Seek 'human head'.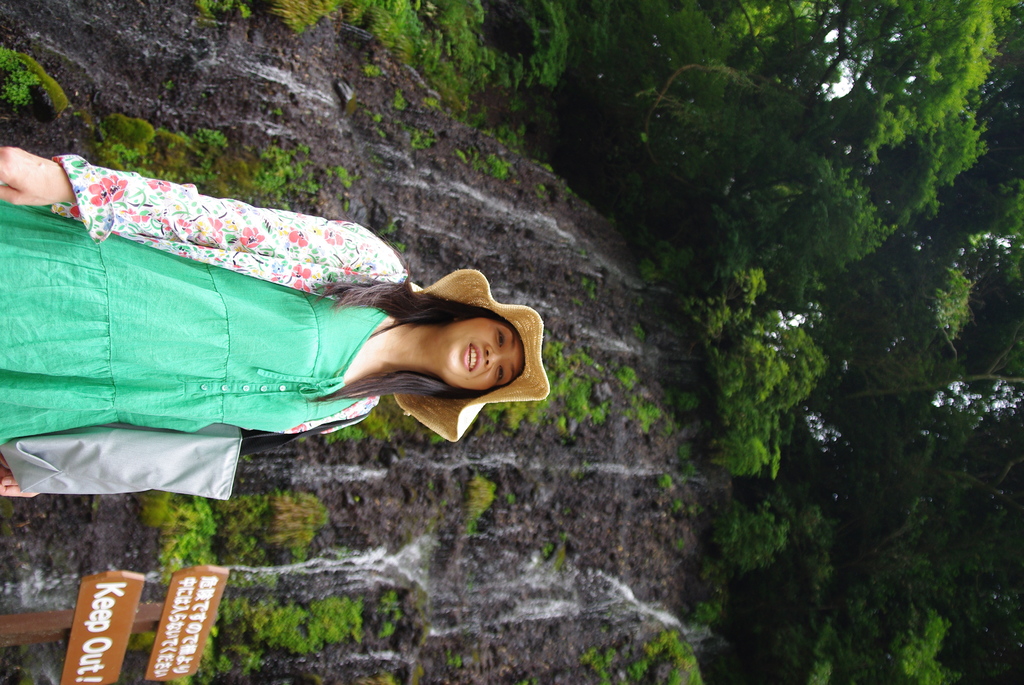
{"x1": 397, "y1": 278, "x2": 535, "y2": 409}.
